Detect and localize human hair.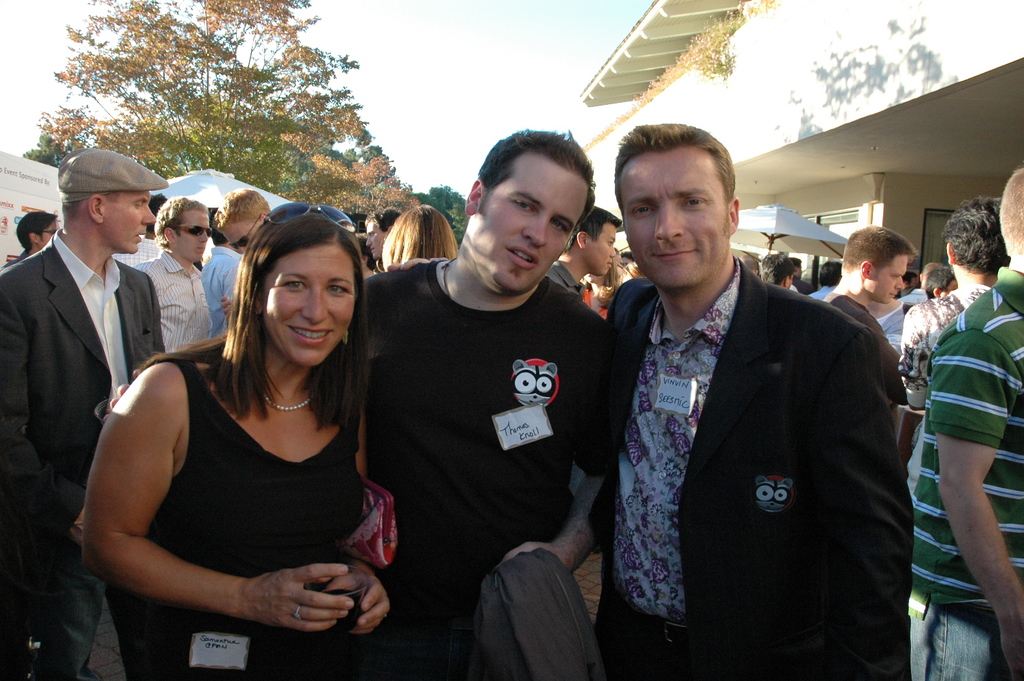
Localized at {"left": 59, "top": 193, "right": 120, "bottom": 228}.
